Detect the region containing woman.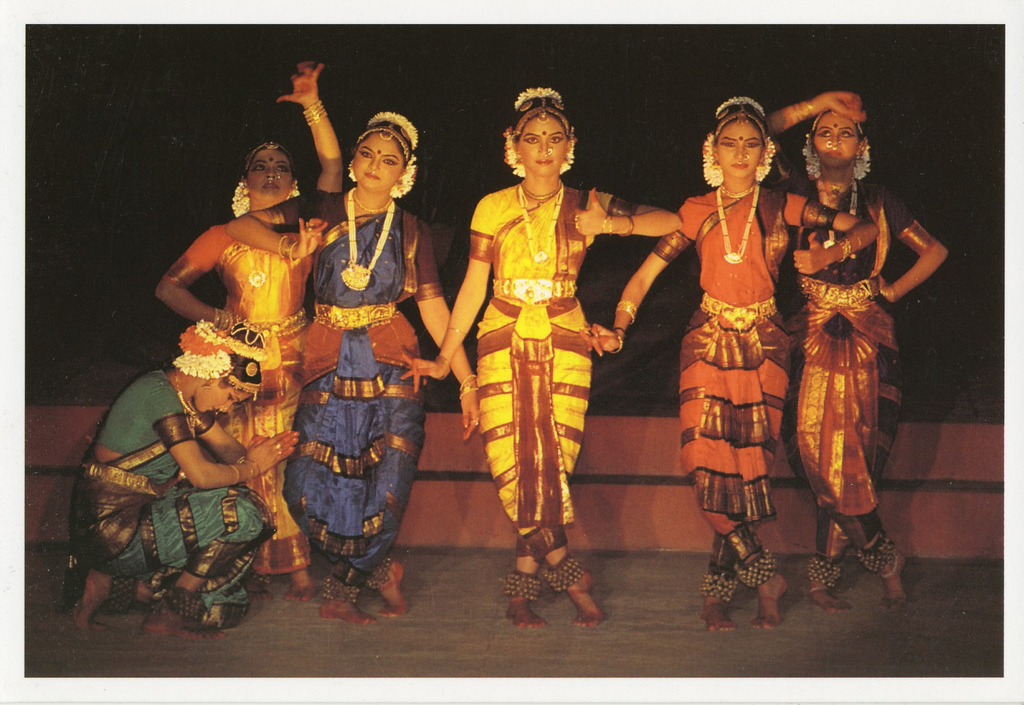
pyautogui.locateOnScreen(224, 111, 484, 623).
